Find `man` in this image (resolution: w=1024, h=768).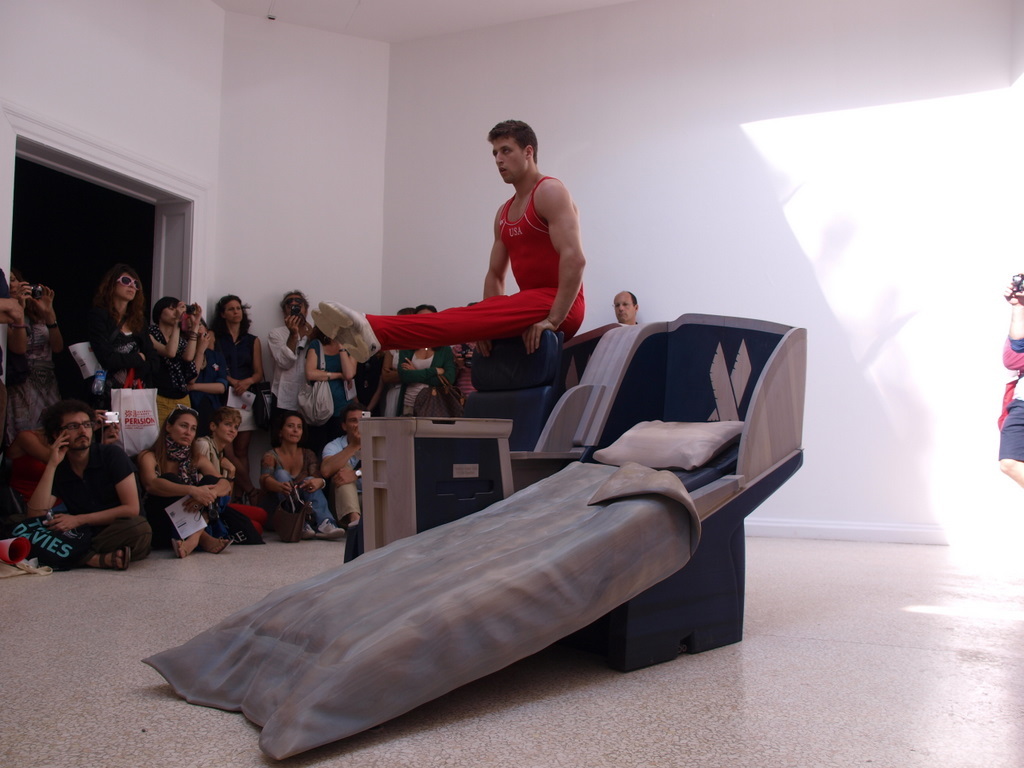
BBox(318, 406, 367, 531).
